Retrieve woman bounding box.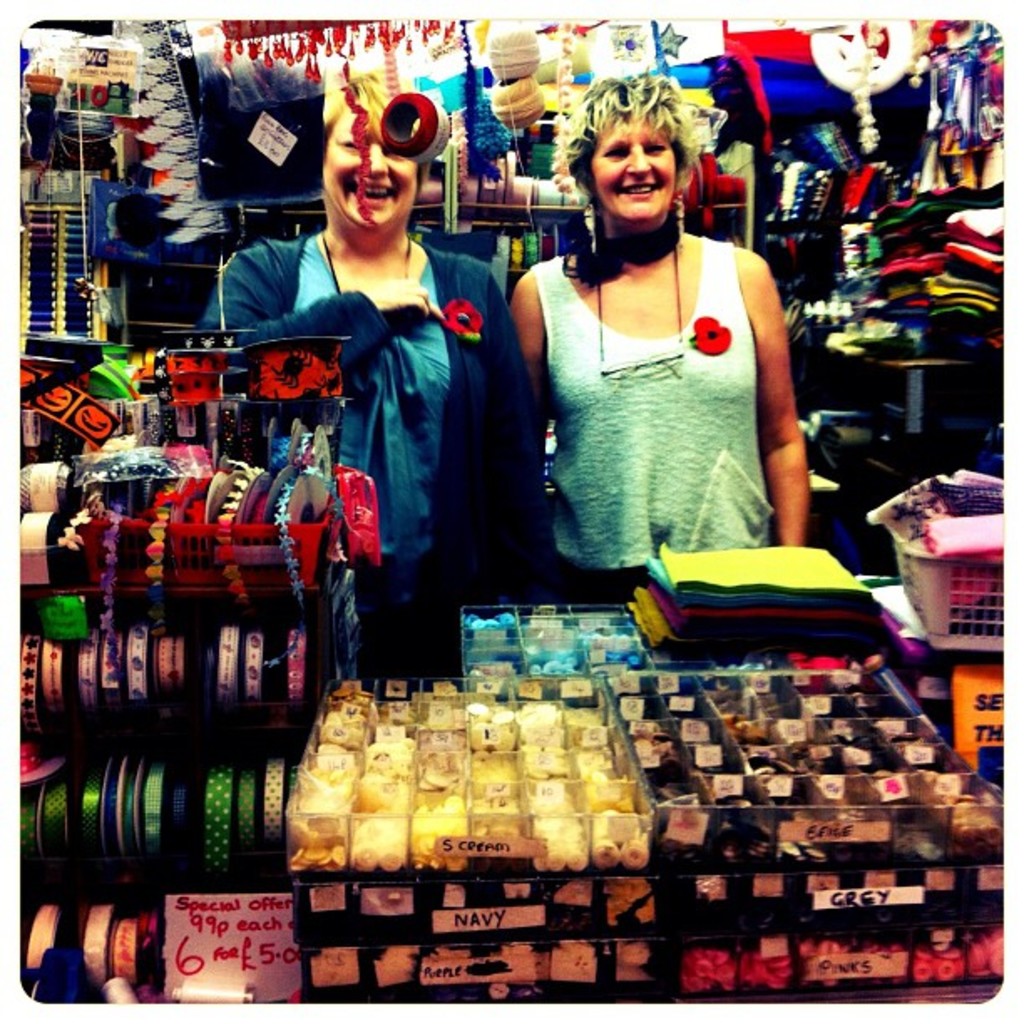
Bounding box: {"left": 492, "top": 100, "right": 823, "bottom": 636}.
